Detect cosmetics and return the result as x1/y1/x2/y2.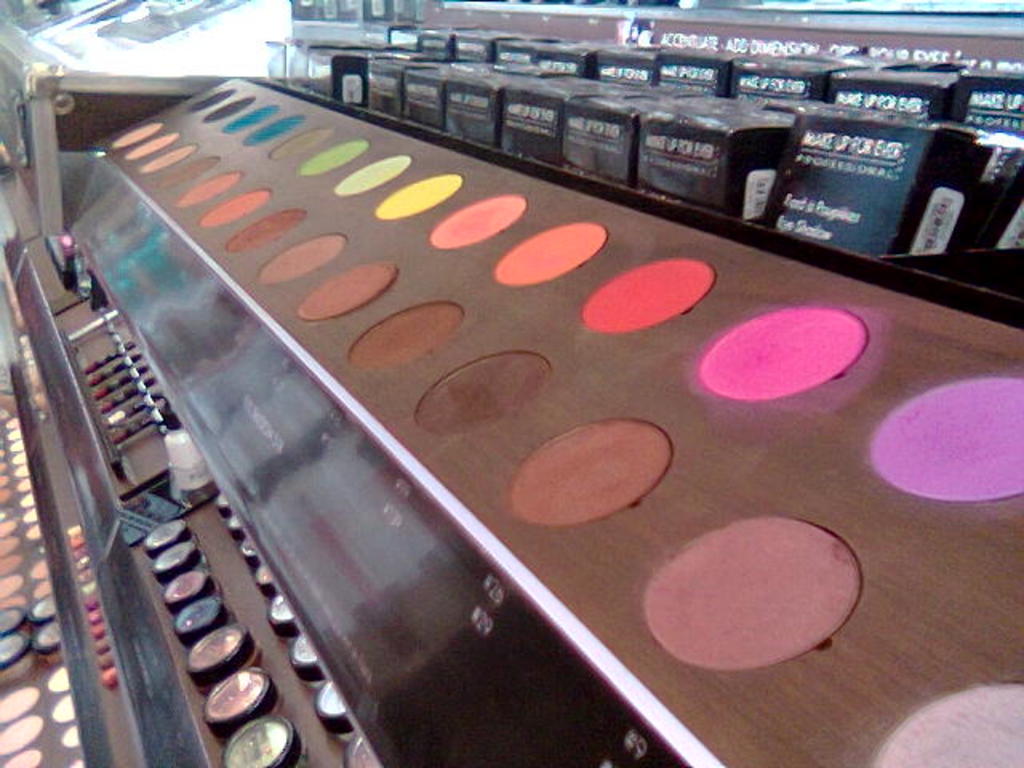
174/170/242/210.
